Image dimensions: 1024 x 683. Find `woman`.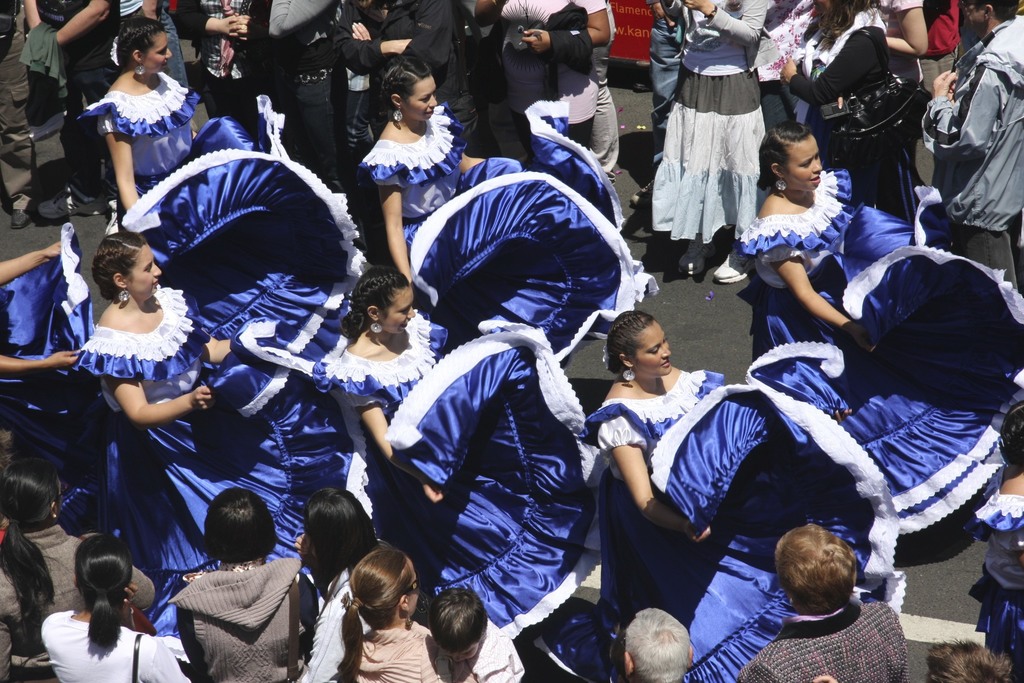
box(40, 531, 191, 682).
